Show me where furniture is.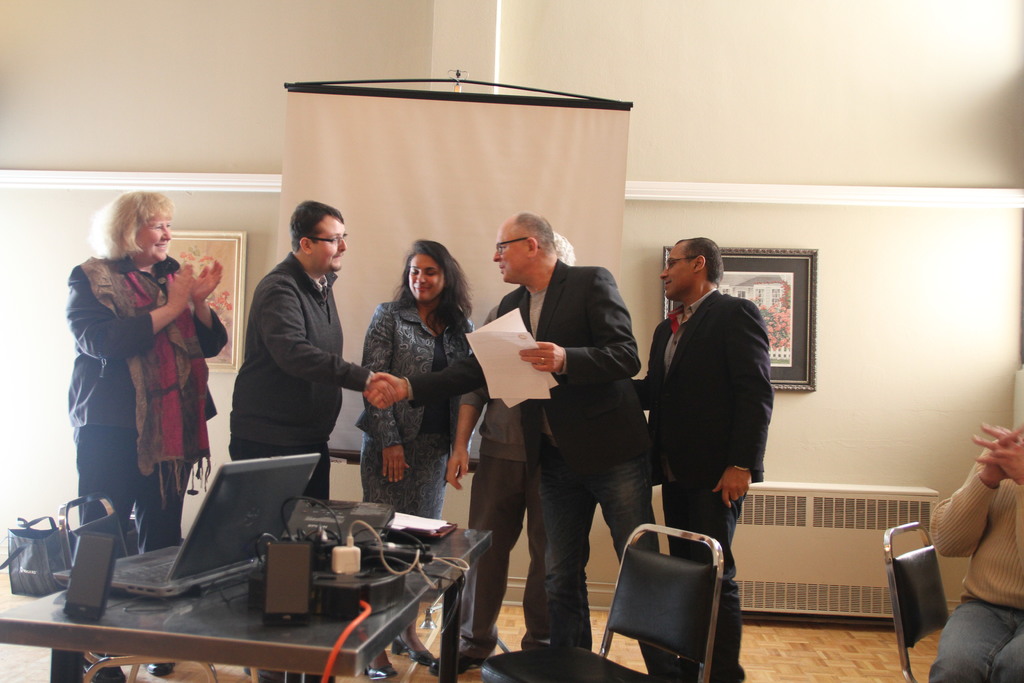
furniture is at <bbox>0, 524, 495, 682</bbox>.
